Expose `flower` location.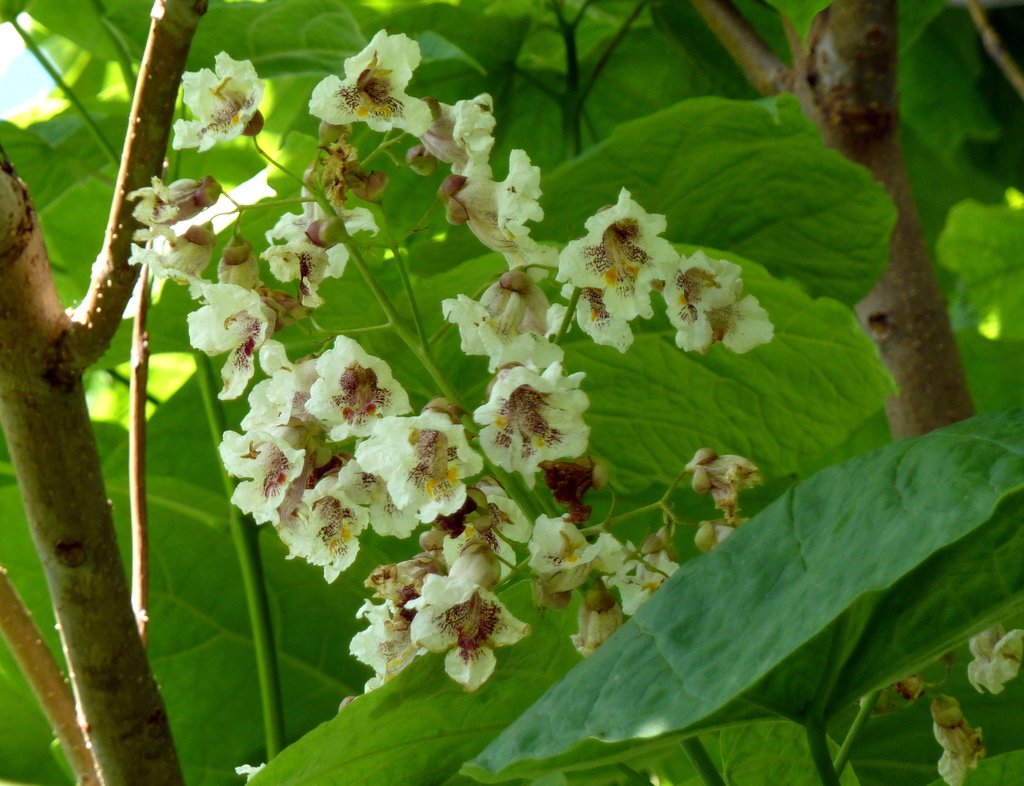
Exposed at <bbox>962, 626, 1023, 697</bbox>.
